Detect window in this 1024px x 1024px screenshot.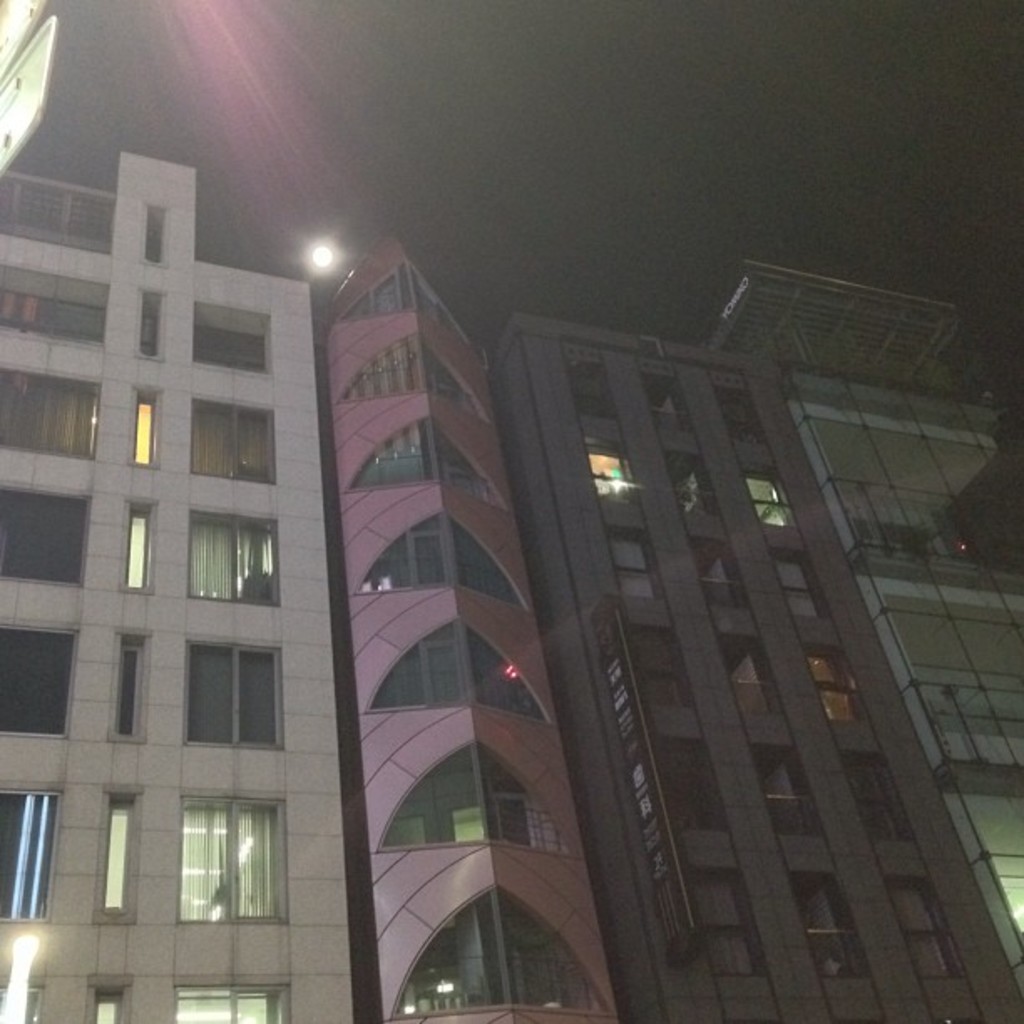
Detection: (658,743,731,850).
